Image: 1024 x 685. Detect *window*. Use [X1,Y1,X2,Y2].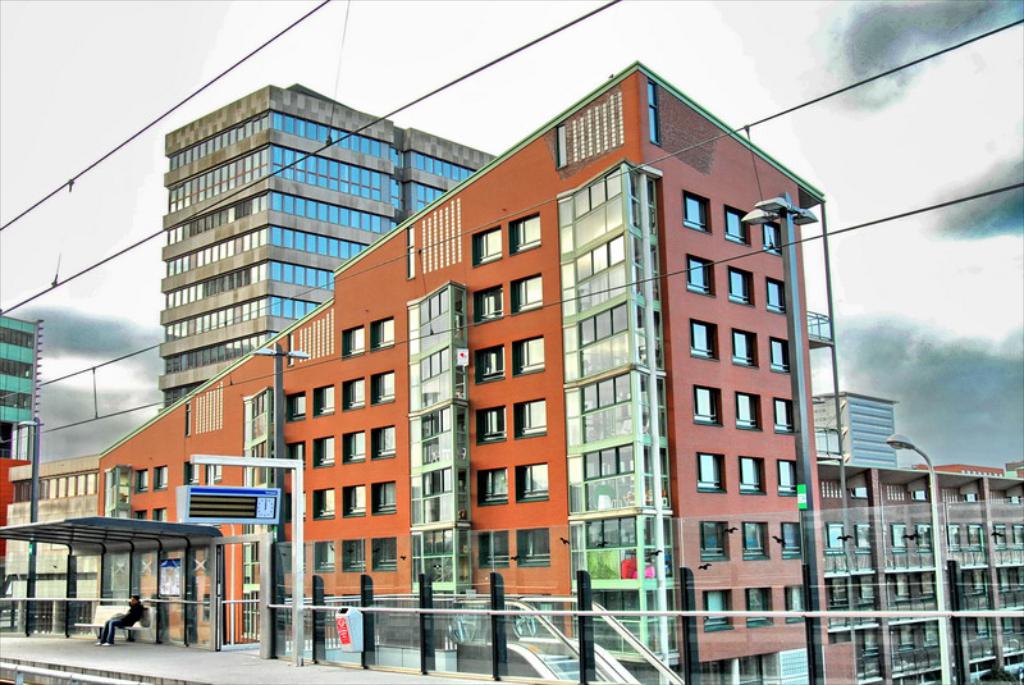
[133,470,155,488].
